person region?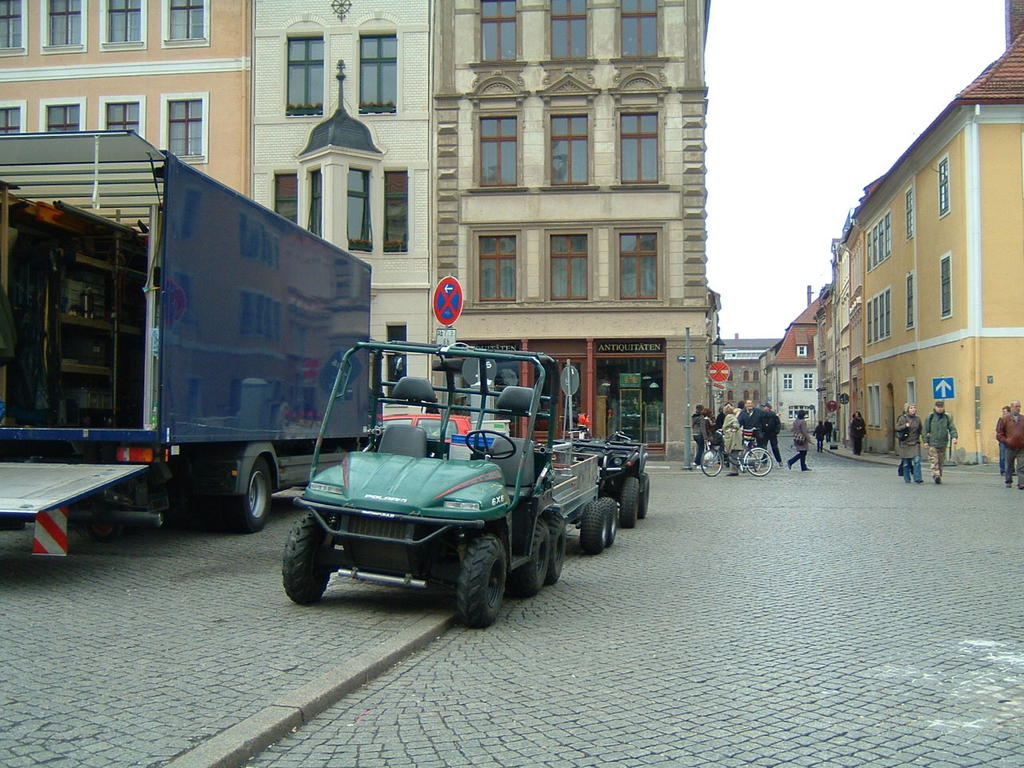
[922,398,959,483]
